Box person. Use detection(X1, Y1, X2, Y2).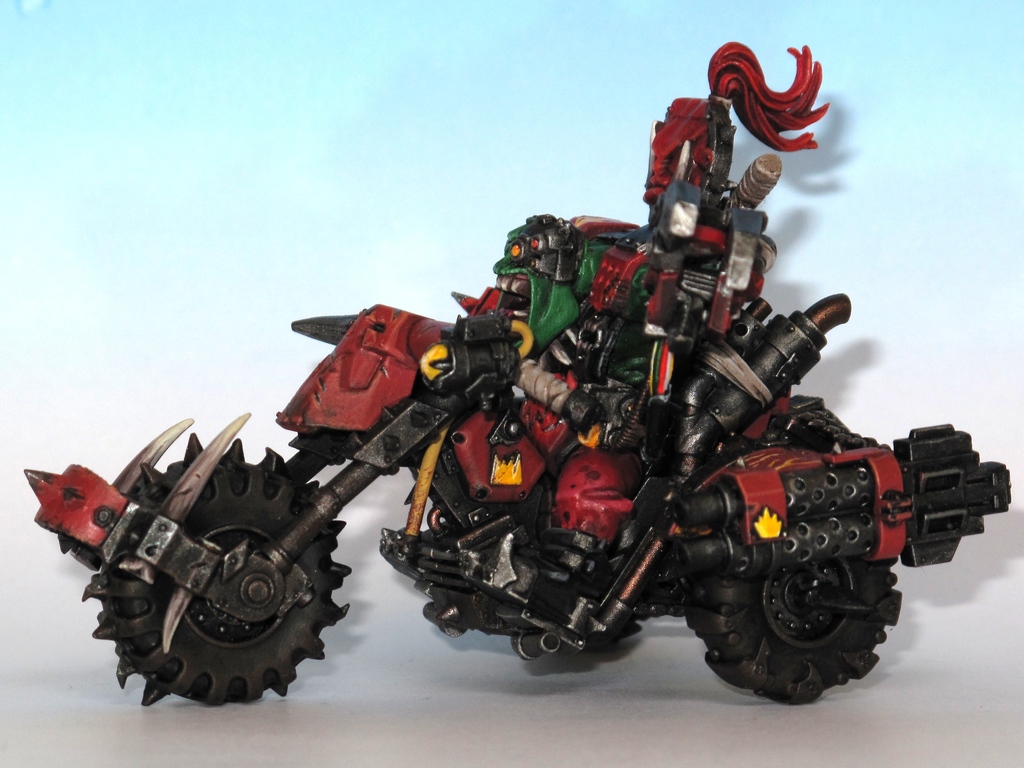
detection(449, 38, 829, 649).
